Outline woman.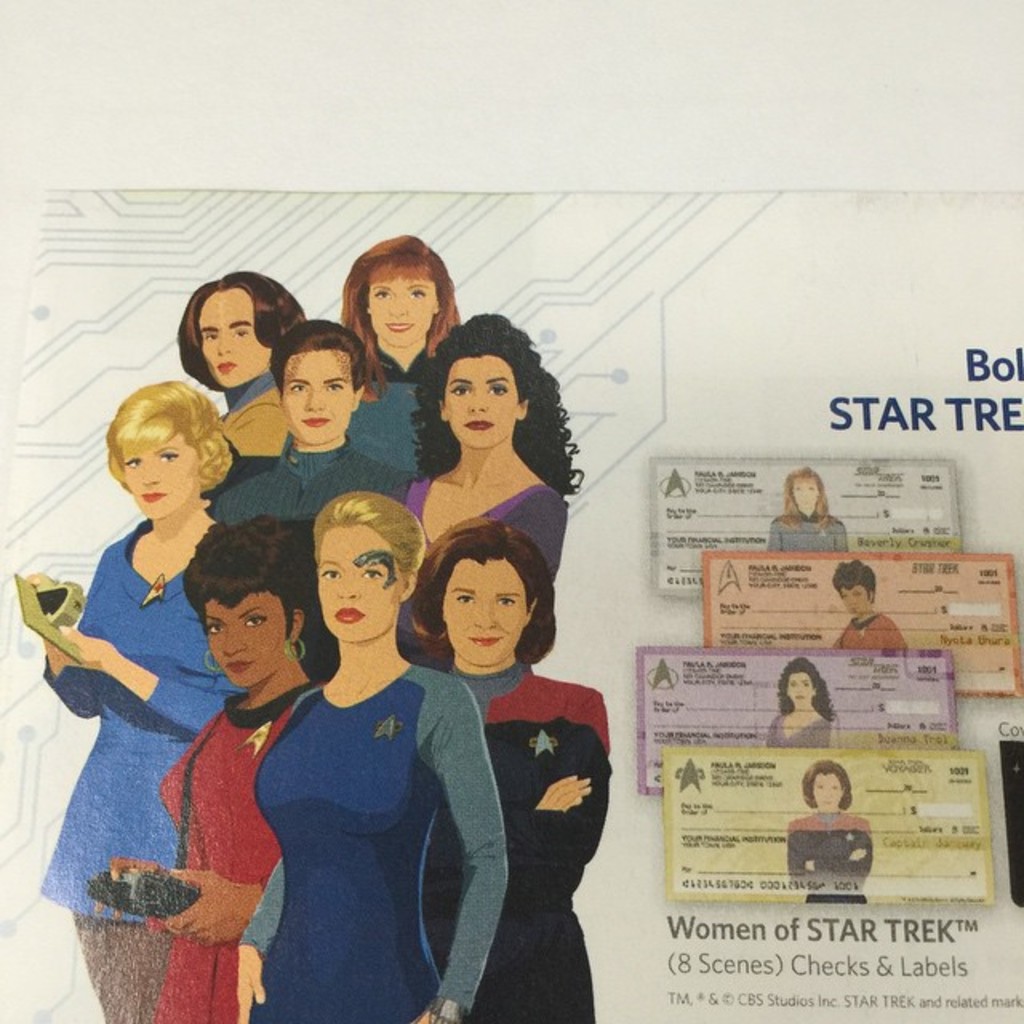
Outline: (328,222,477,483).
